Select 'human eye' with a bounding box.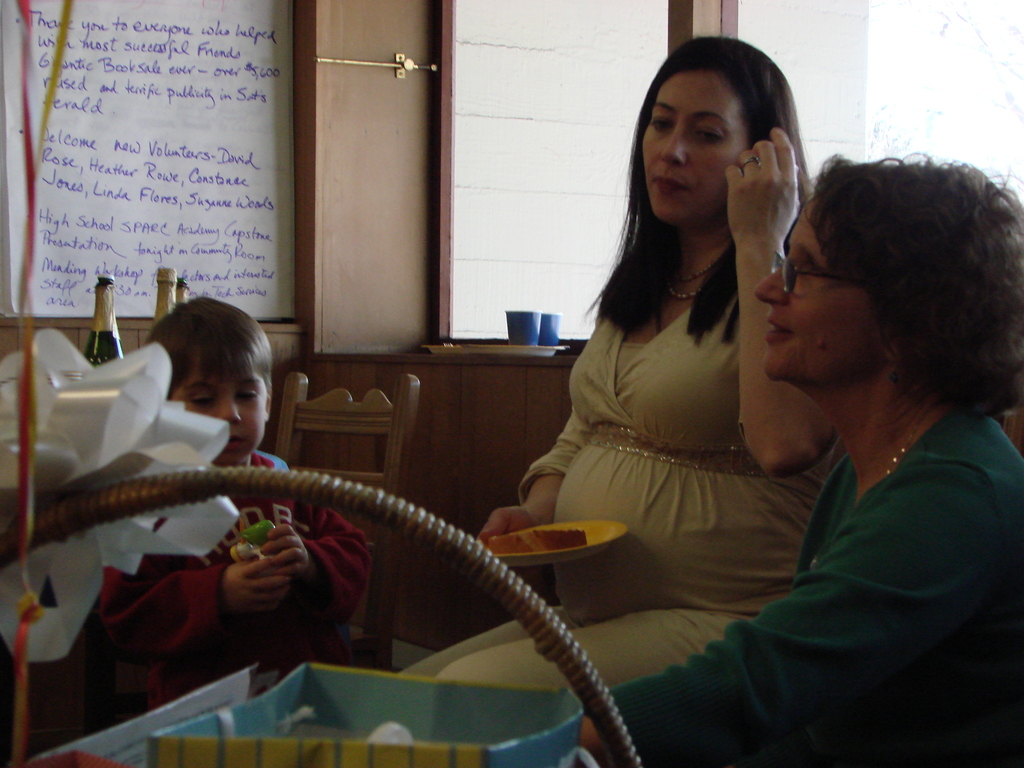
[802, 253, 819, 278].
